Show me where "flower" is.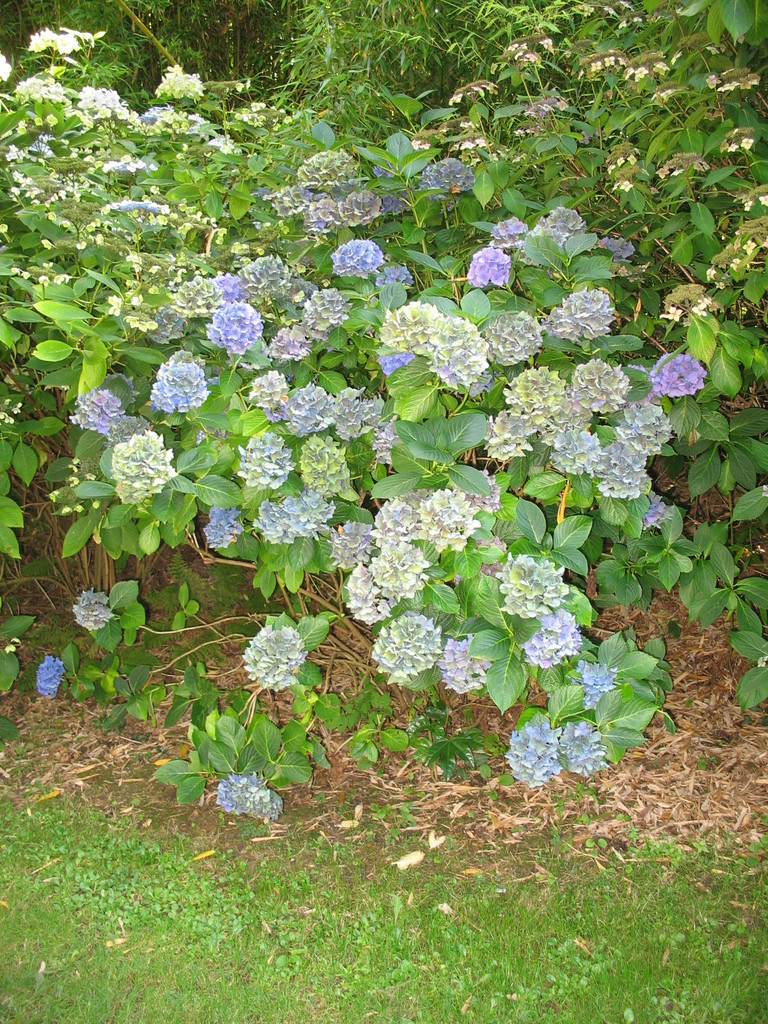
"flower" is at region(236, 612, 319, 703).
